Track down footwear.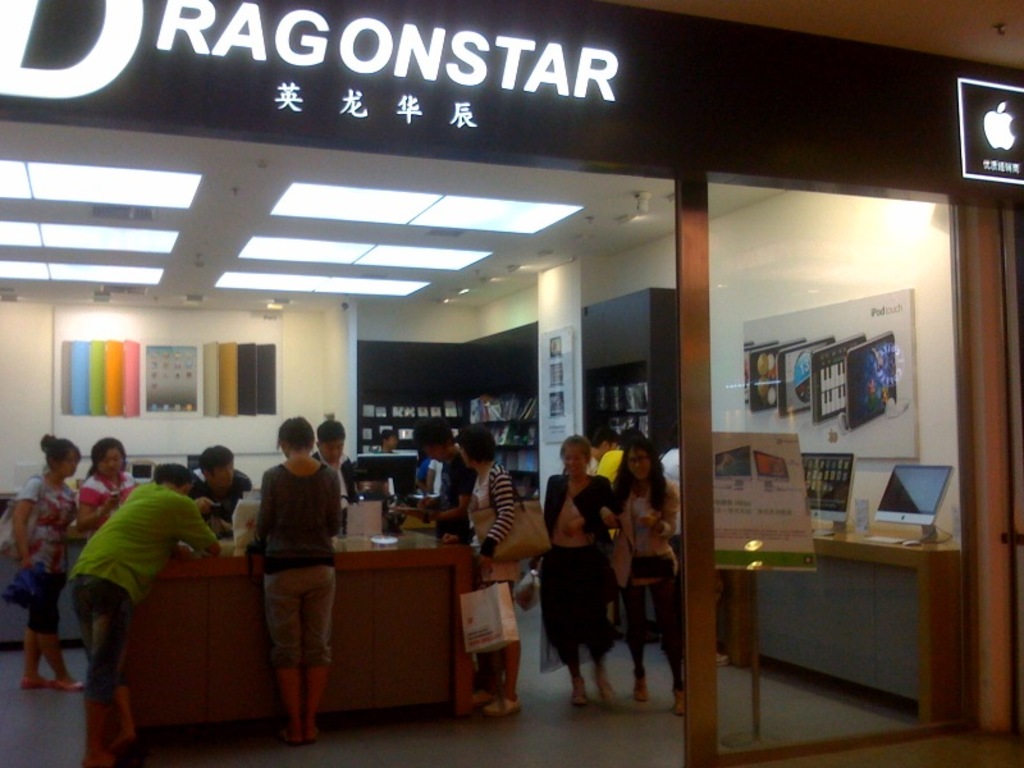
Tracked to rect(485, 698, 520, 721).
